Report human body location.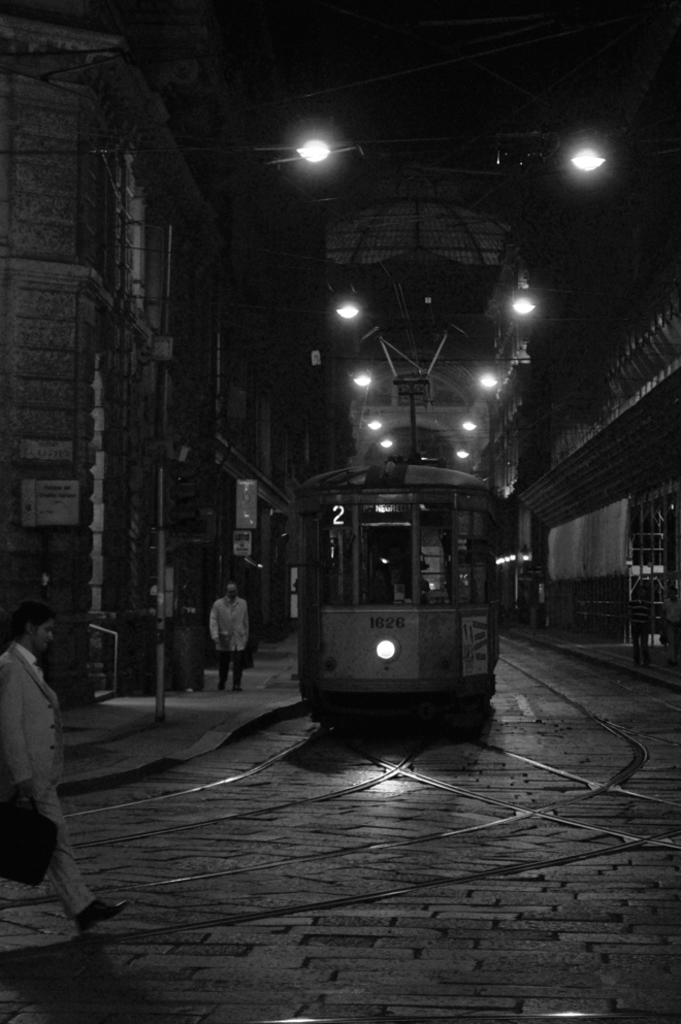
Report: <bbox>206, 583, 252, 680</bbox>.
